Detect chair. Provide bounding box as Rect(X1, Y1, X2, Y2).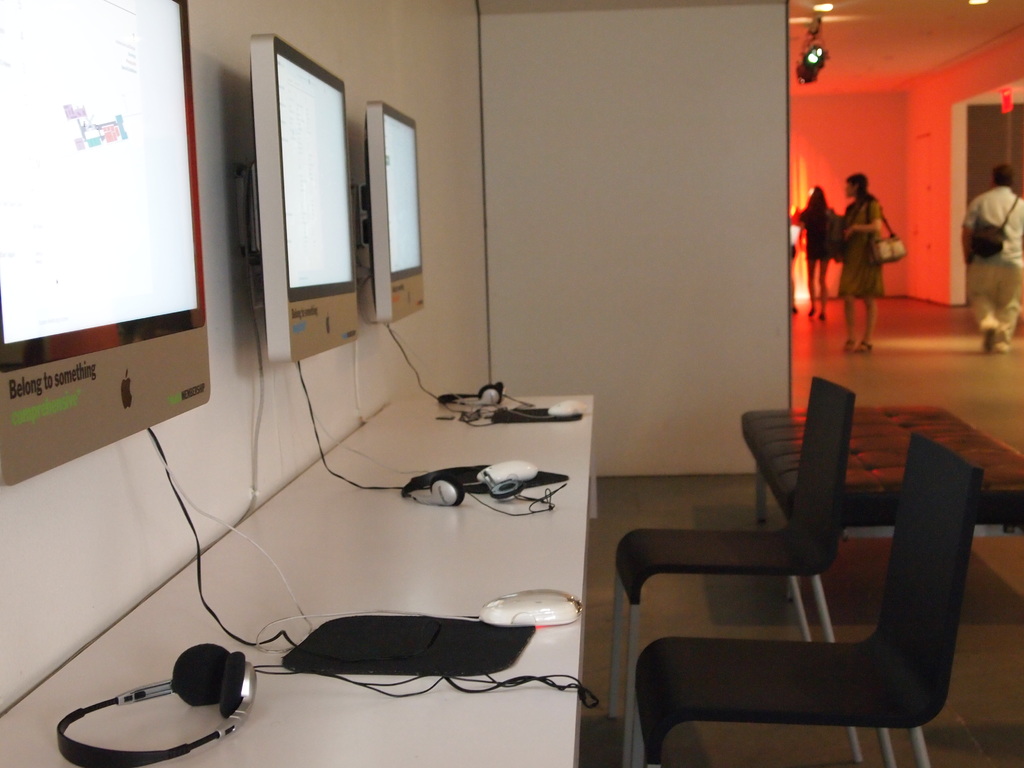
Rect(606, 371, 861, 767).
